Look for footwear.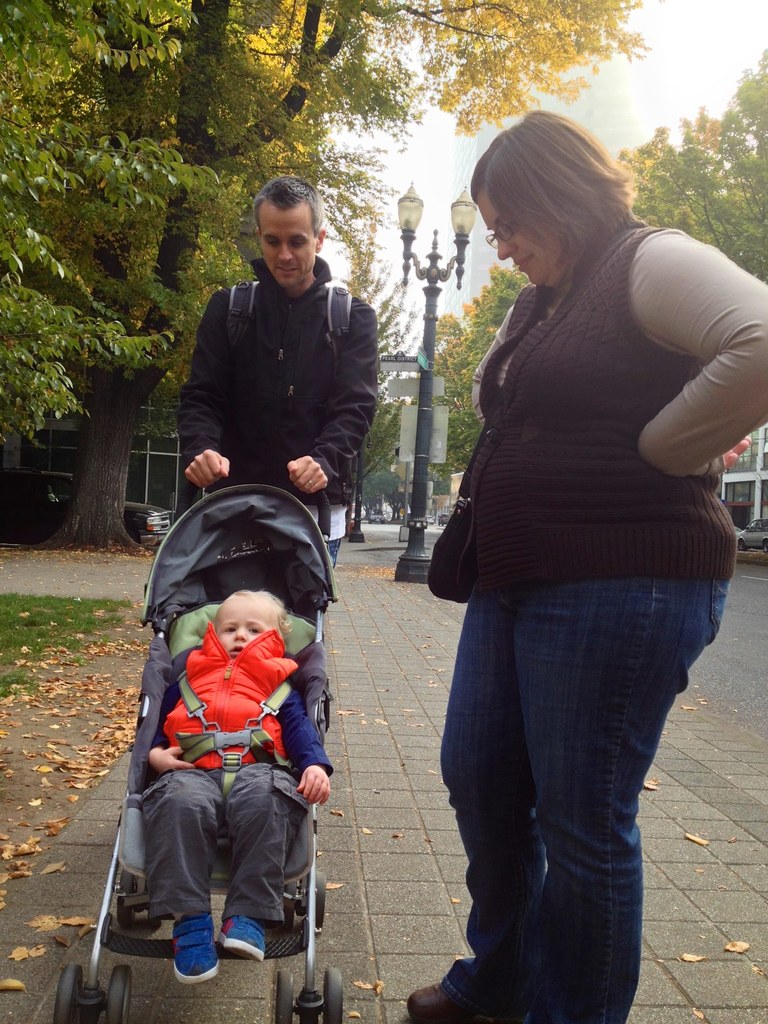
Found: bbox=[161, 900, 215, 989].
